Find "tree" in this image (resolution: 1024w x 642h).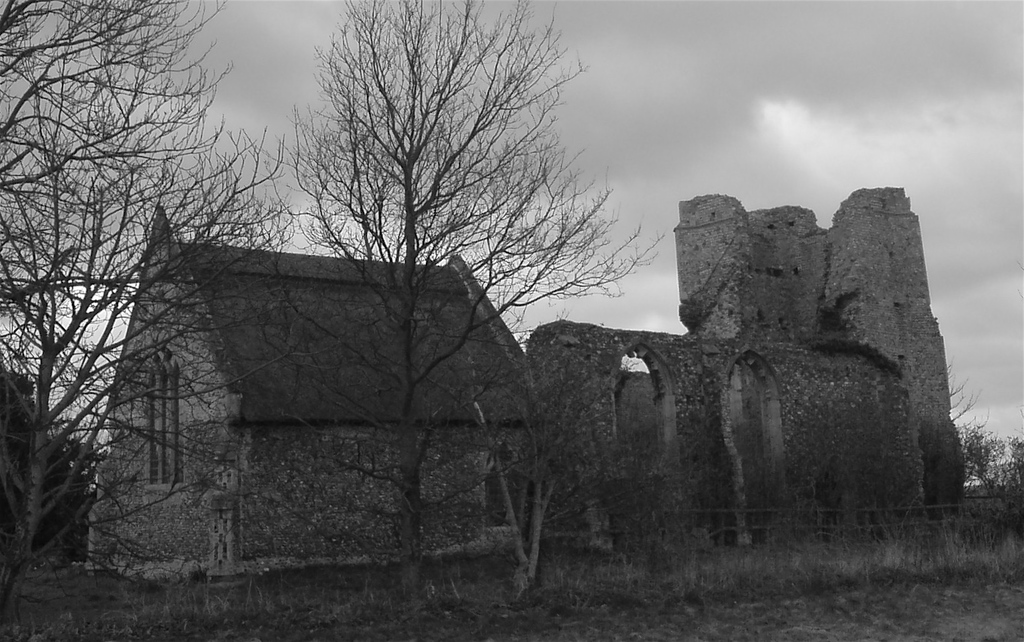
<bbox>275, 0, 661, 577</bbox>.
